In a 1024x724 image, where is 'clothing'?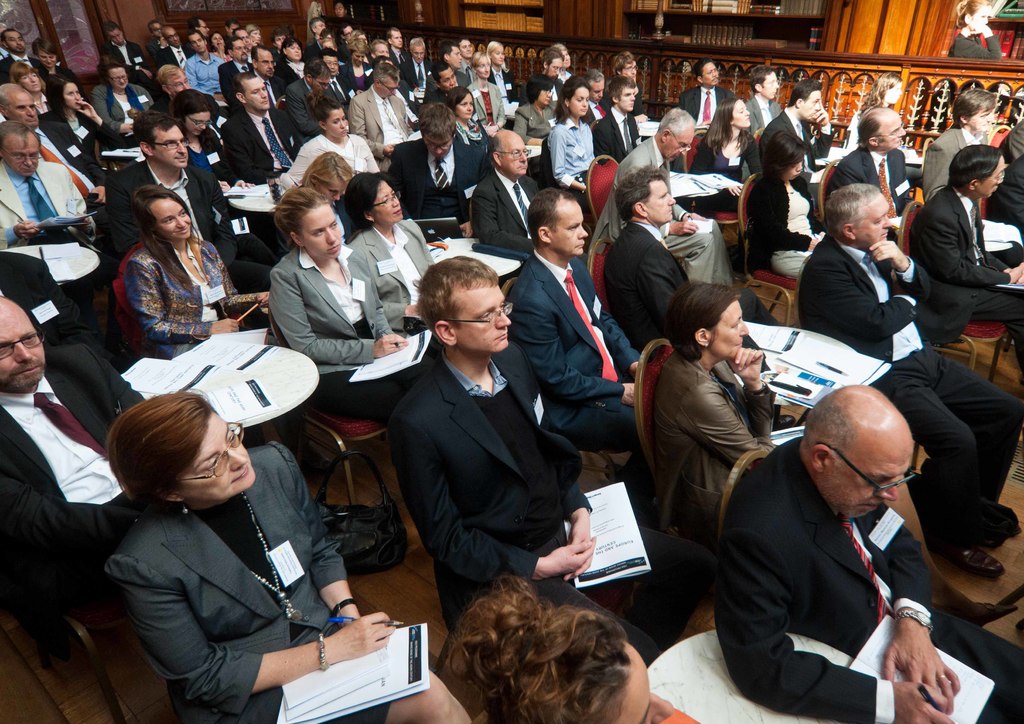
region(554, 124, 601, 197).
